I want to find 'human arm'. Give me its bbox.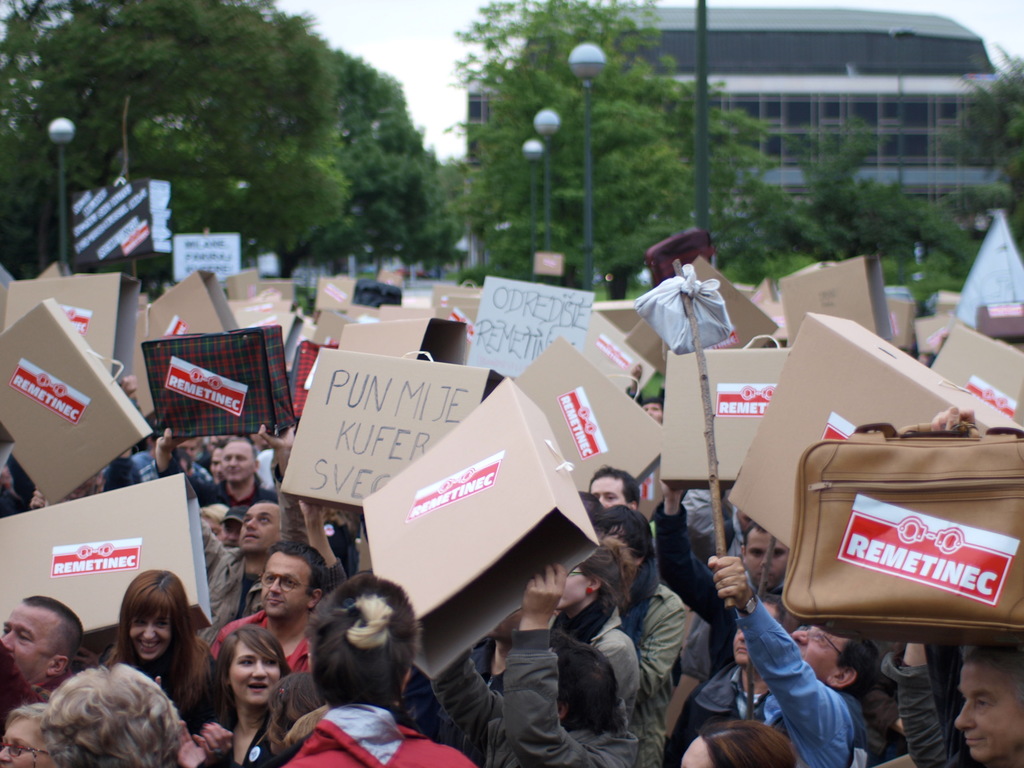
l=145, t=428, r=223, b=574.
